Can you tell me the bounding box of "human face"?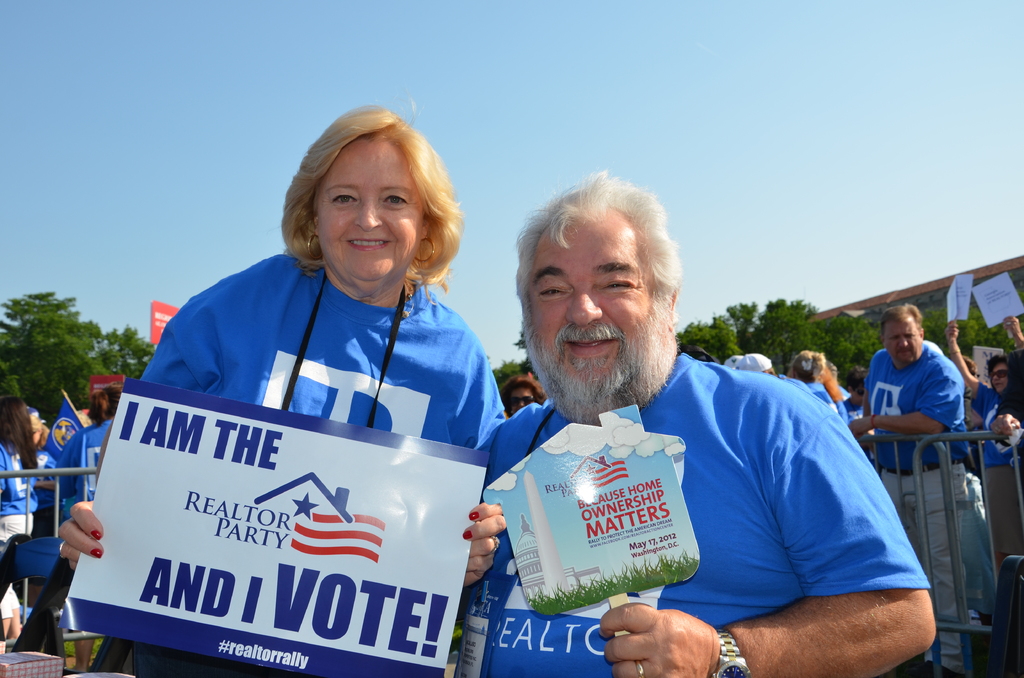
{"left": 318, "top": 138, "right": 427, "bottom": 289}.
